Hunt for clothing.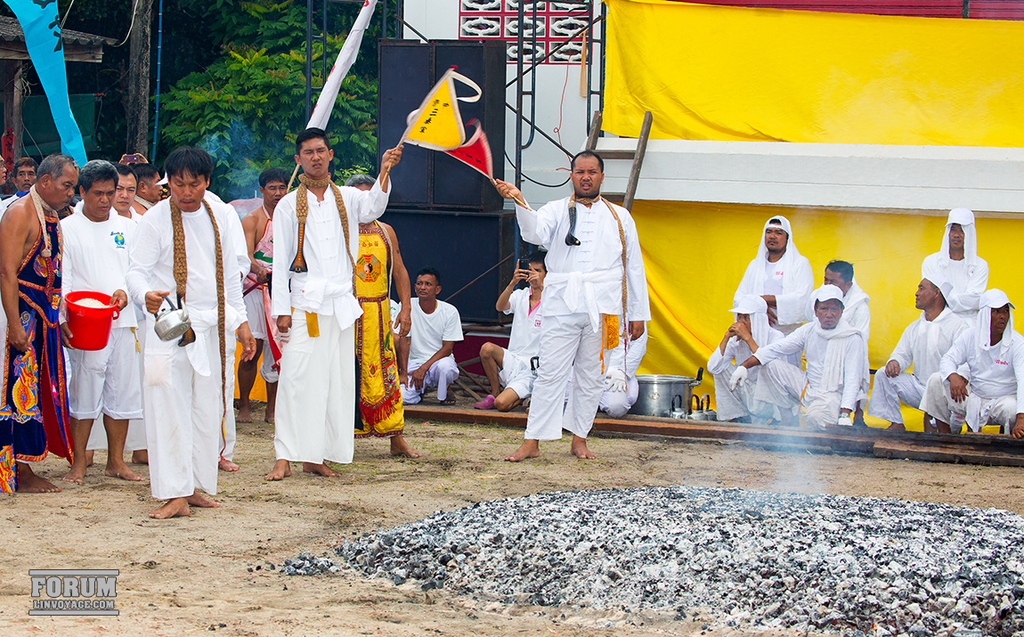
Hunted down at crop(496, 285, 542, 400).
